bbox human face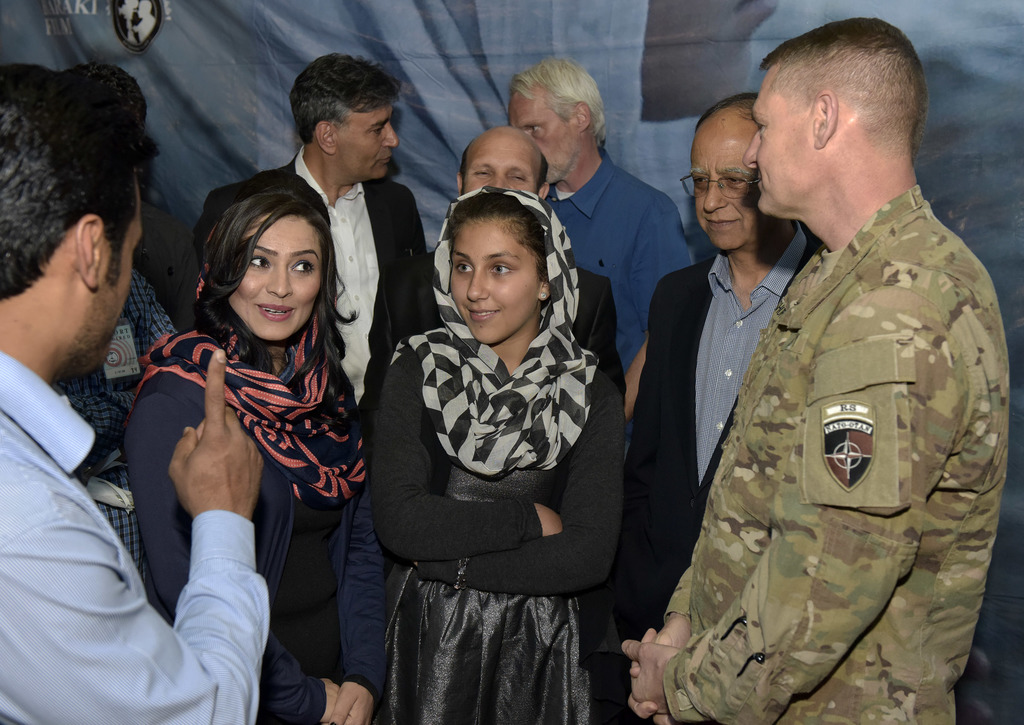
detection(339, 106, 397, 181)
